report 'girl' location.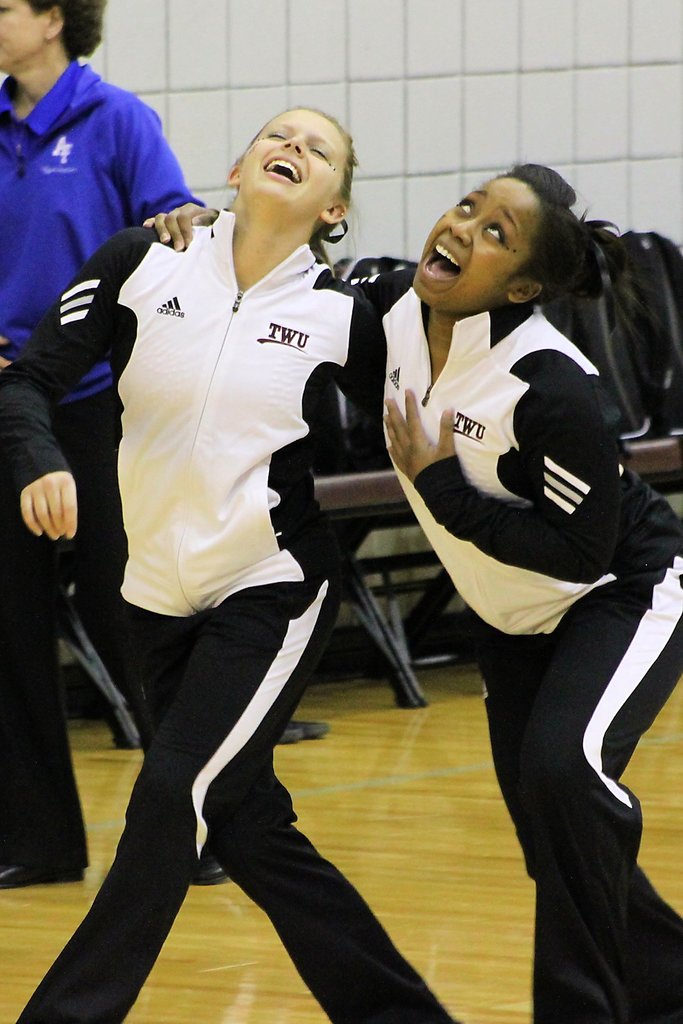
Report: bbox=(145, 161, 682, 1023).
